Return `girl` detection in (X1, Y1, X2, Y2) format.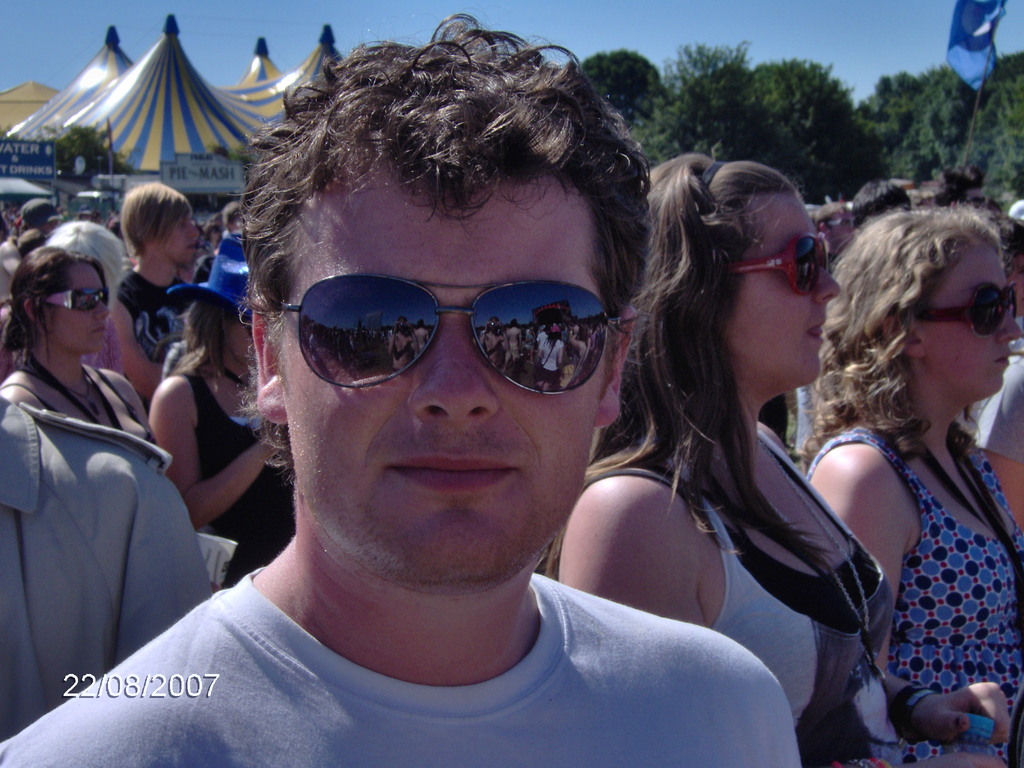
(805, 203, 1023, 767).
